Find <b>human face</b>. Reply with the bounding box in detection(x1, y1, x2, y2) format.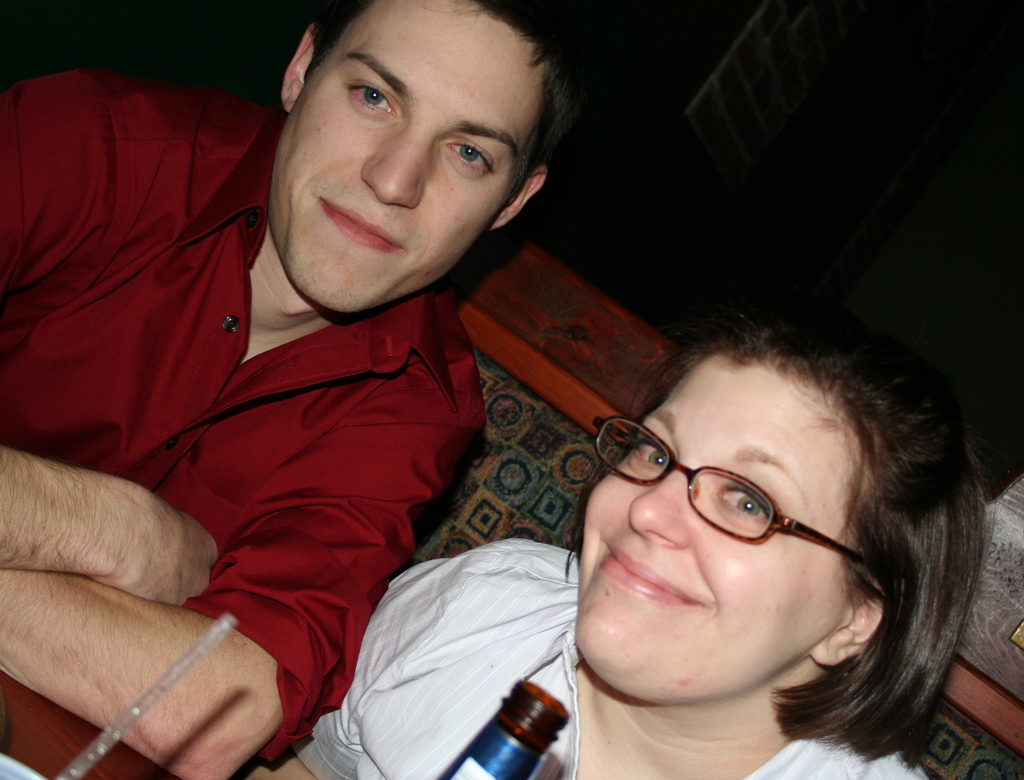
detection(580, 360, 842, 701).
